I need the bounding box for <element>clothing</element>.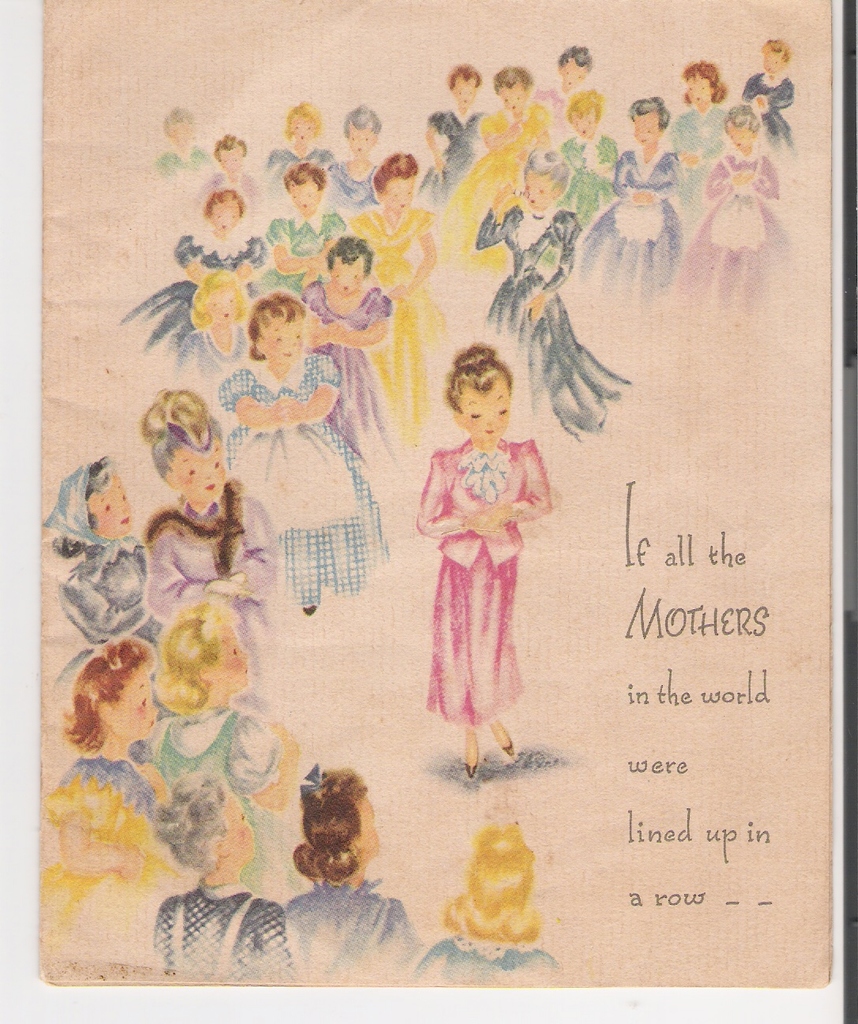
Here it is: locate(588, 145, 670, 327).
